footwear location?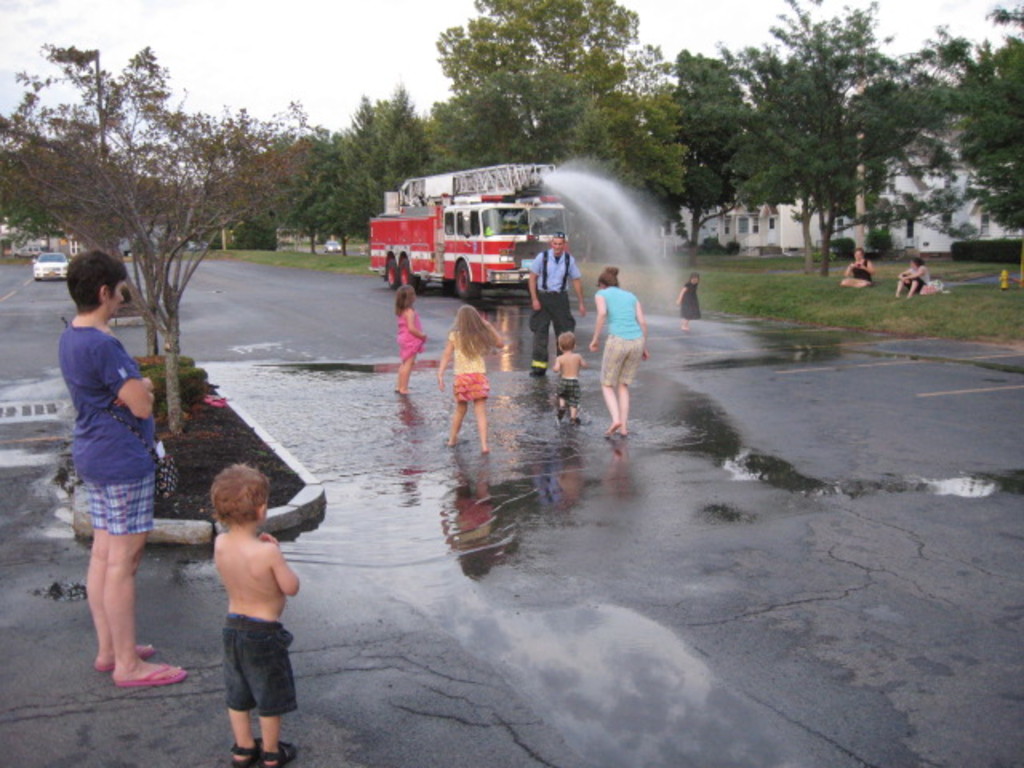
{"x1": 229, "y1": 734, "x2": 262, "y2": 766}
